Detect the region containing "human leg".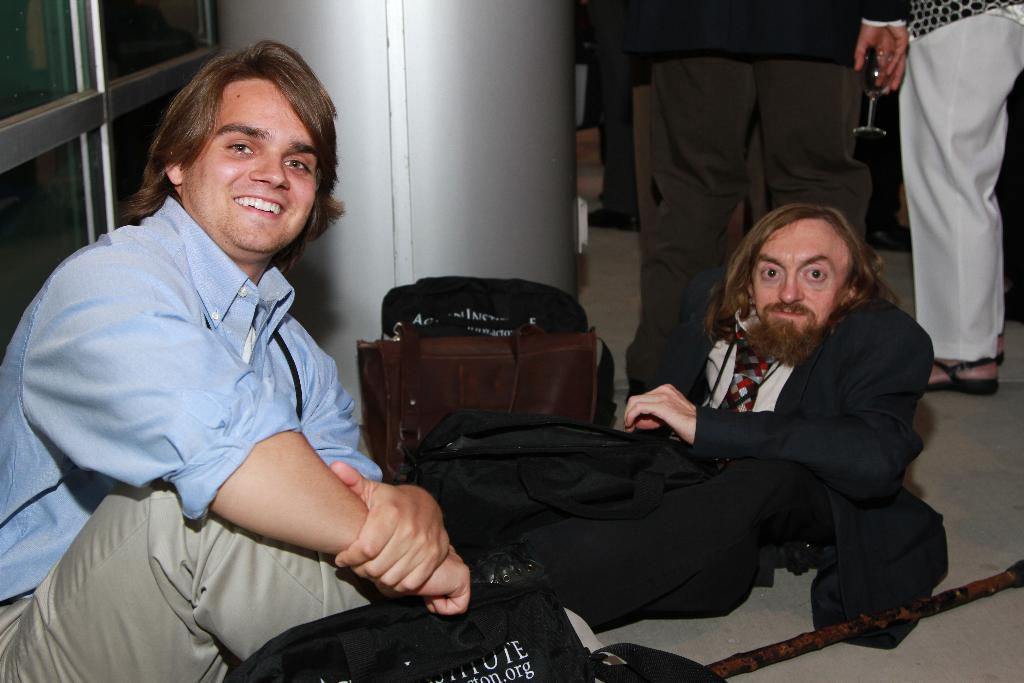
locate(0, 482, 375, 682).
